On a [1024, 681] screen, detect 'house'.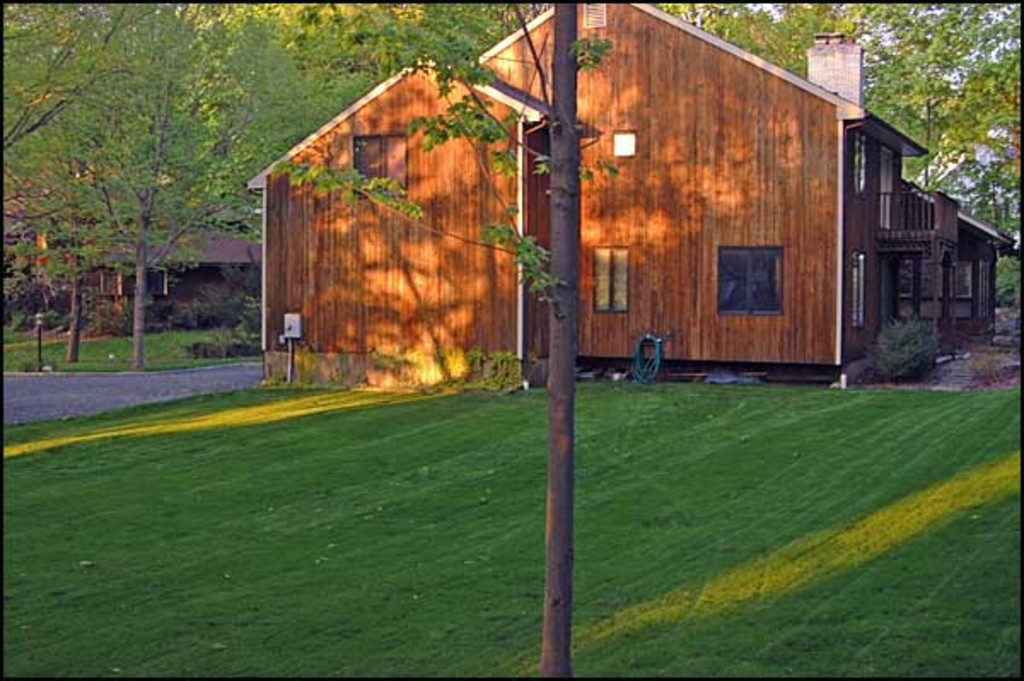
x1=316, y1=7, x2=961, y2=387.
